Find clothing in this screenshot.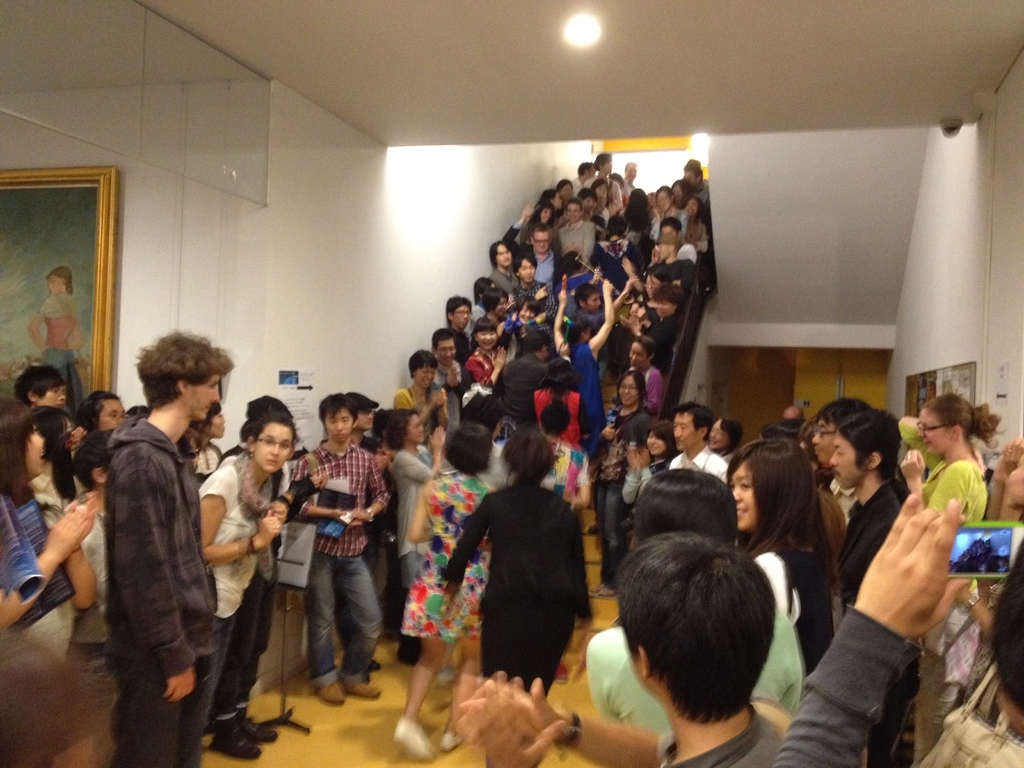
The bounding box for clothing is <box>484,348,570,417</box>.
